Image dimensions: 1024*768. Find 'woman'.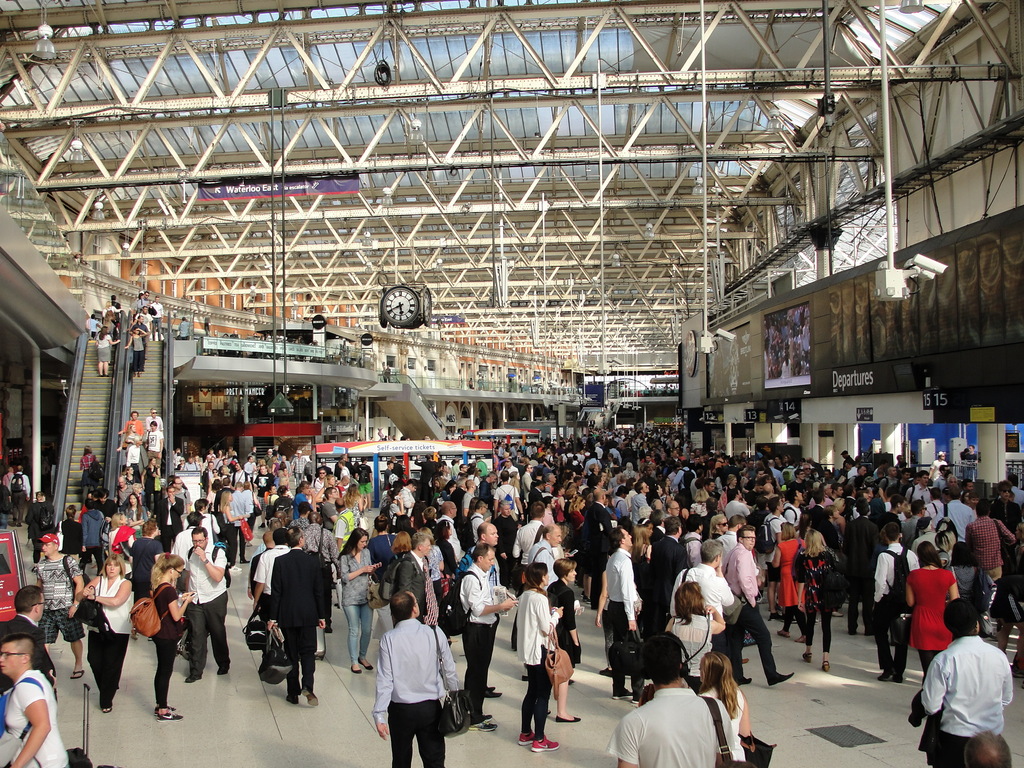
locate(95, 329, 118, 373).
